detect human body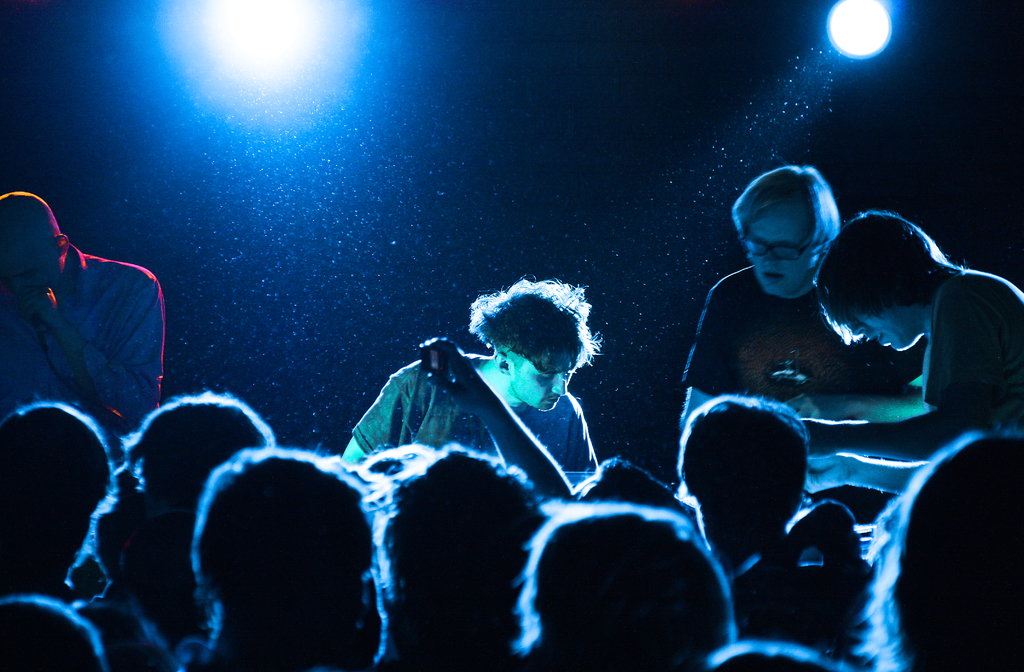
(x1=820, y1=211, x2=1023, y2=614)
